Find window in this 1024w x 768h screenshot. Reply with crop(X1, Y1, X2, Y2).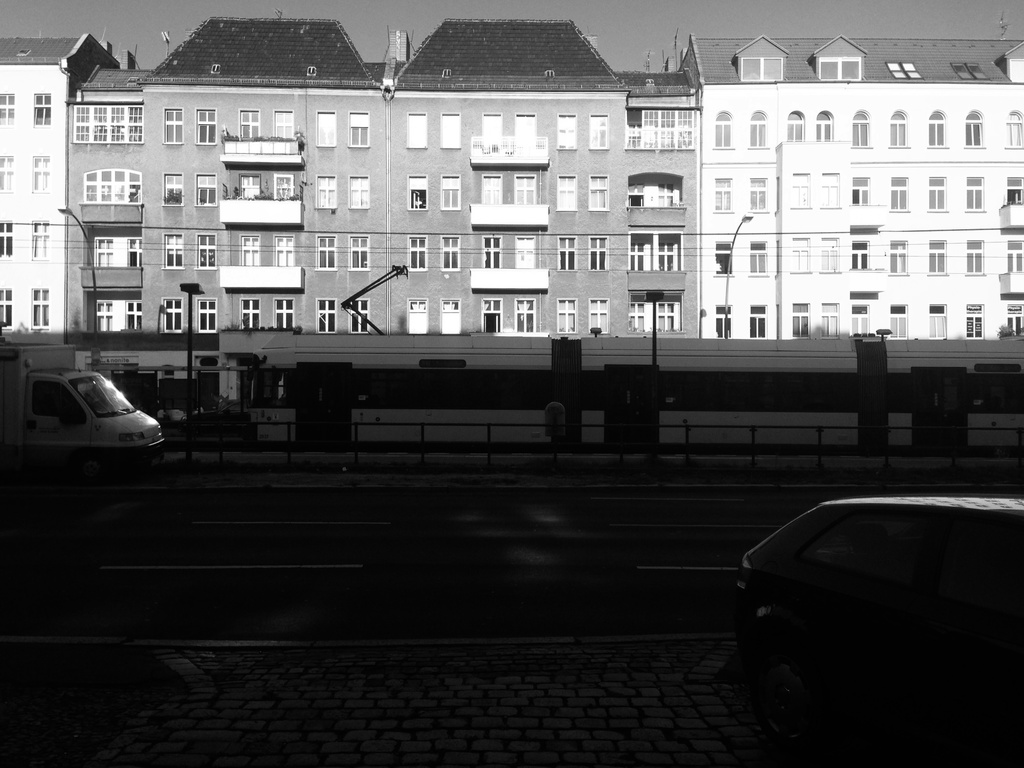
crop(1002, 172, 1023, 204).
